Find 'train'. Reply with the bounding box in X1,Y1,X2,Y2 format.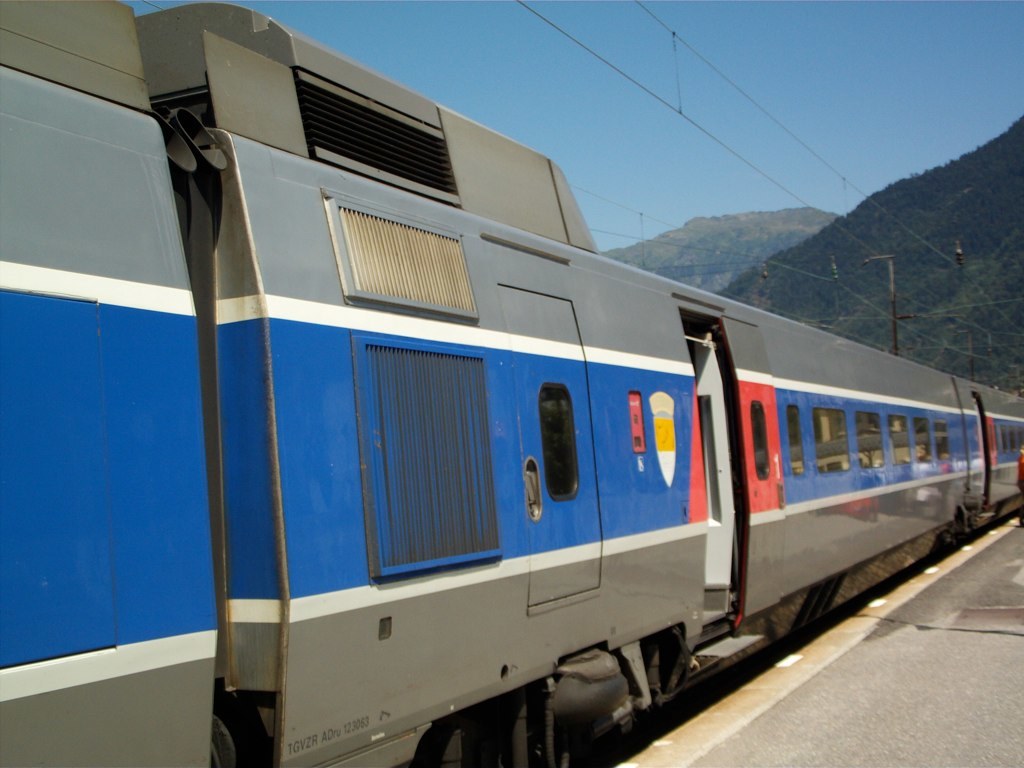
0,0,1023,767.
